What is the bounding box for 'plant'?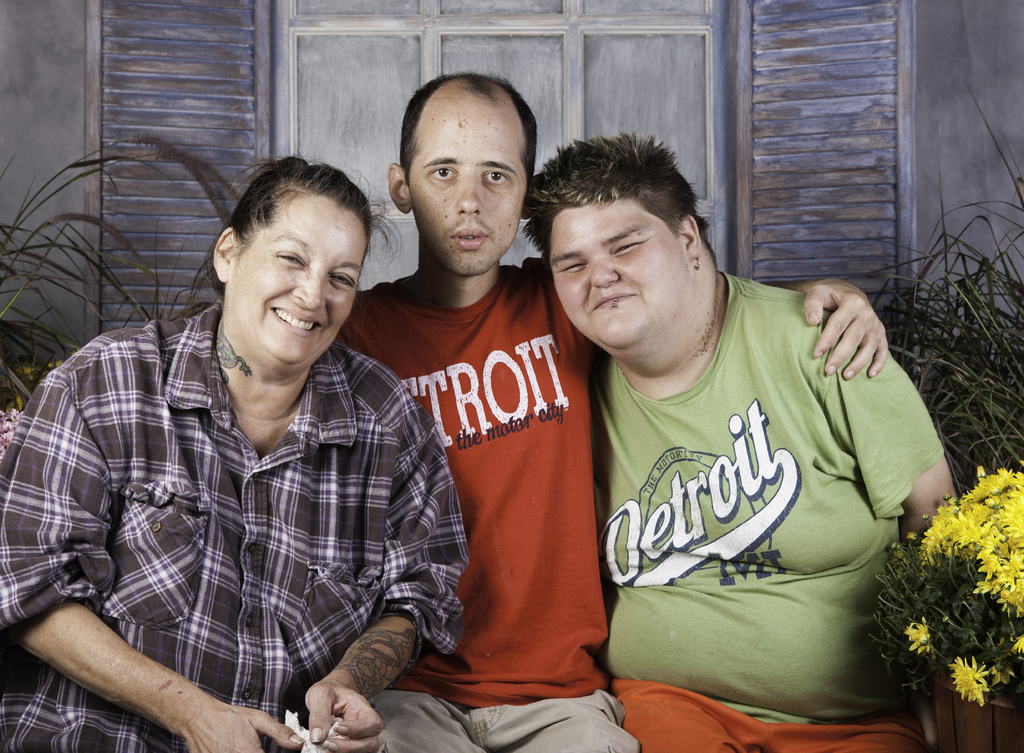
0,131,264,449.
